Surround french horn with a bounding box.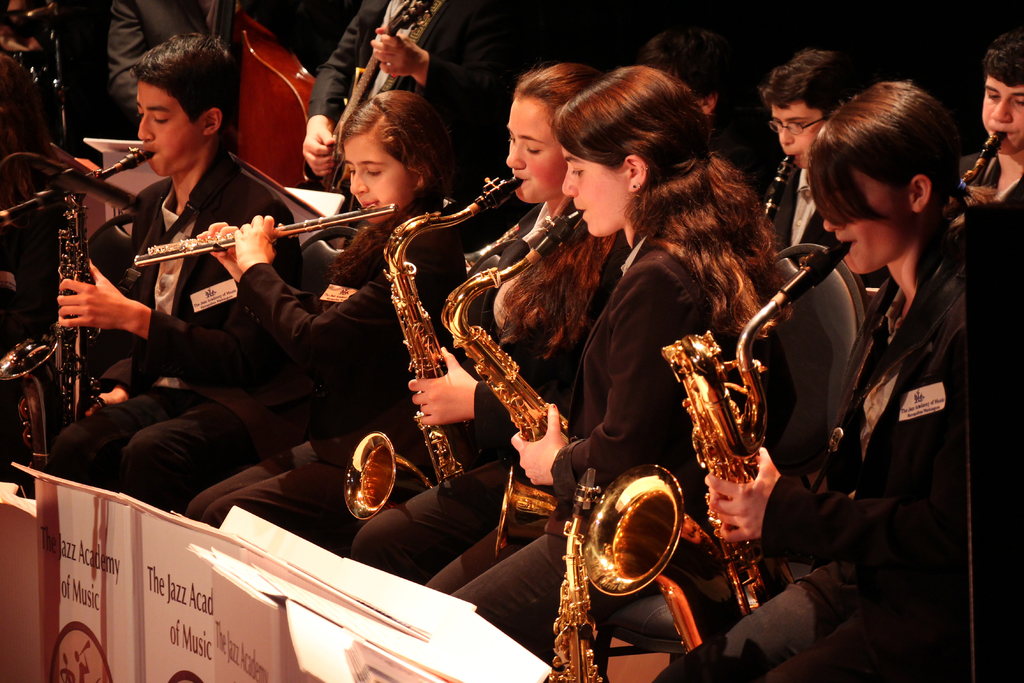
[338, 173, 525, 528].
